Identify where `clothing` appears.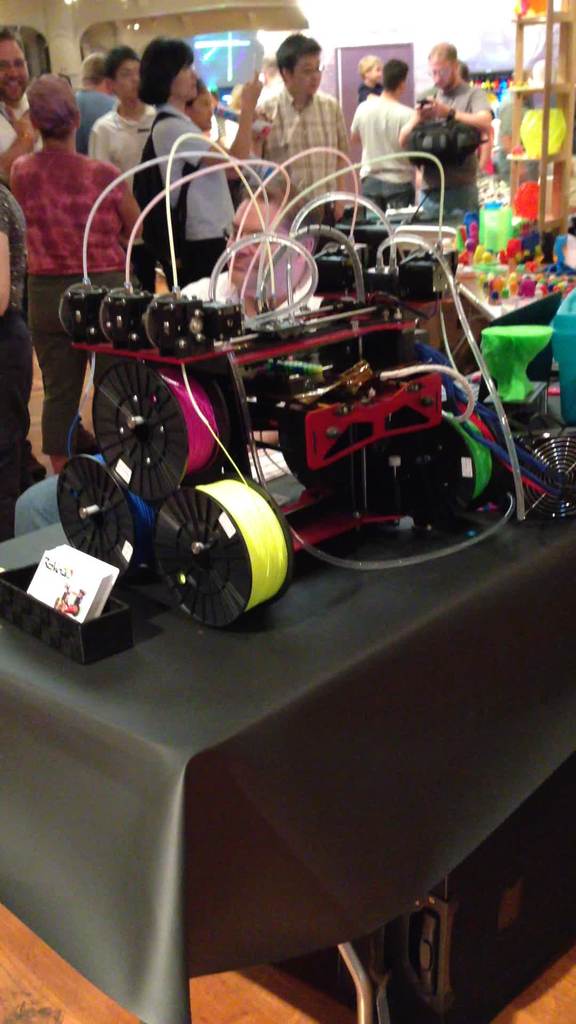
Appears at <bbox>431, 84, 484, 249</bbox>.
